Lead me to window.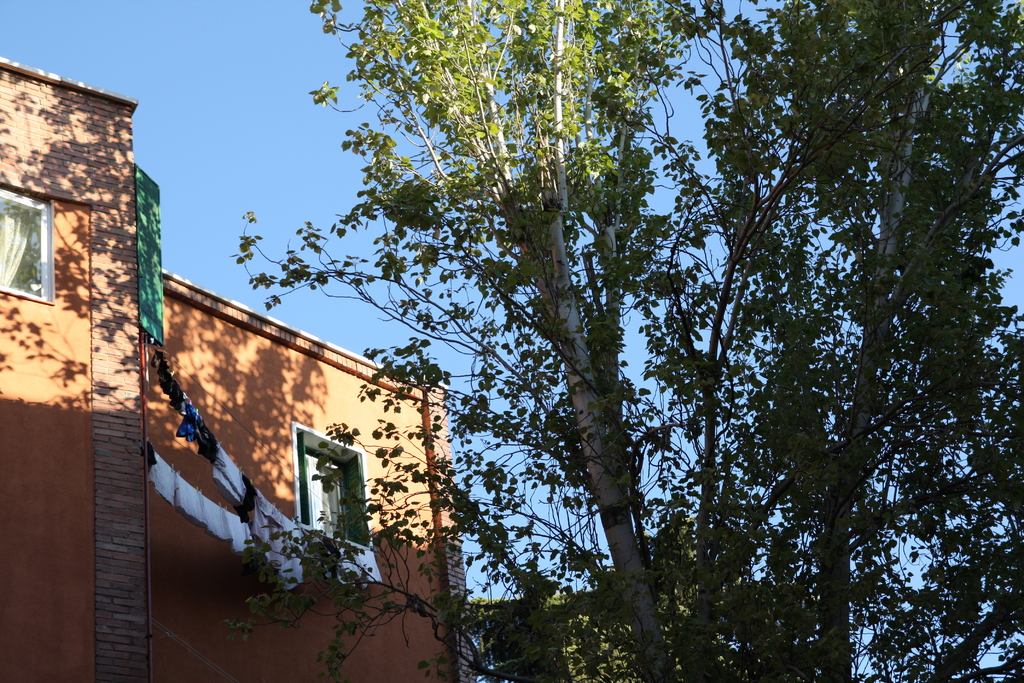
Lead to <box>0,188,50,300</box>.
